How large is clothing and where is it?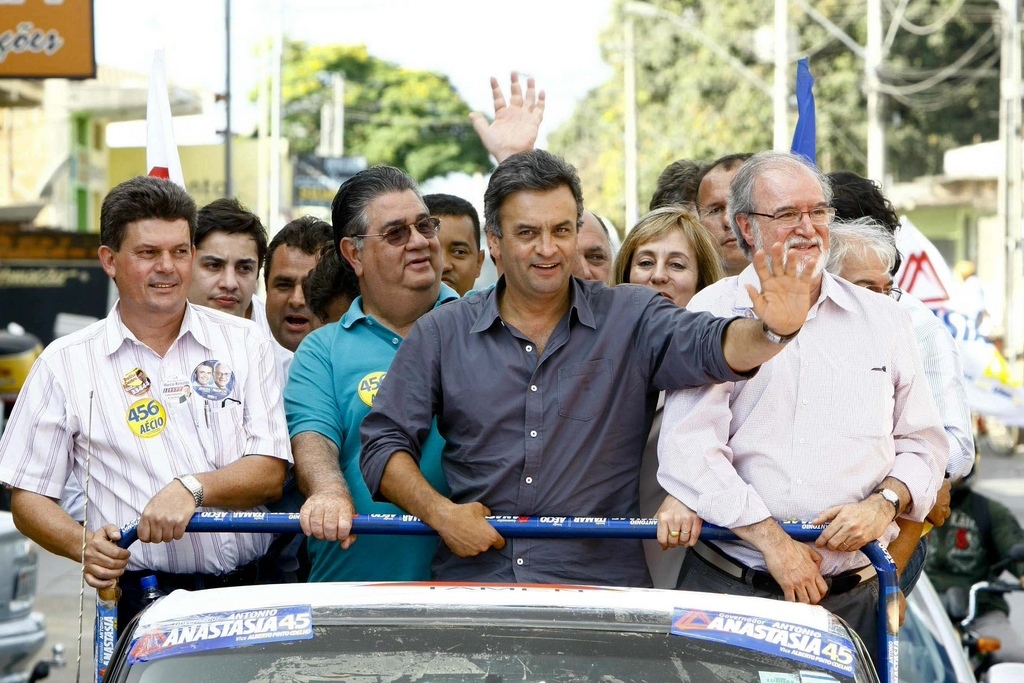
Bounding box: [652,260,940,677].
